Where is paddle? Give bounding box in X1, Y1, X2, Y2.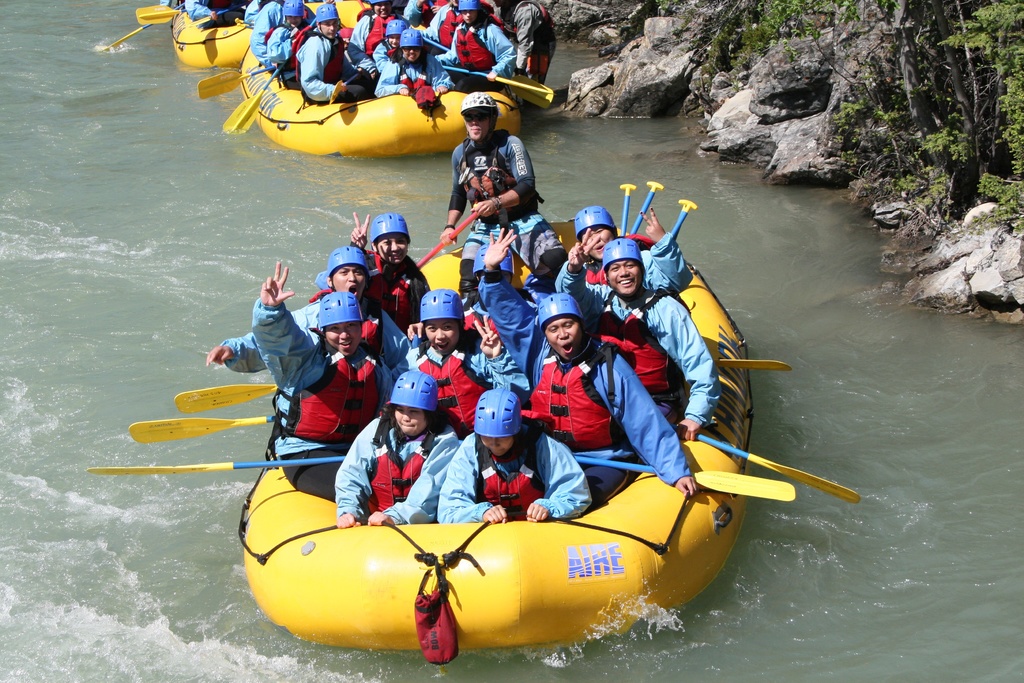
415, 213, 479, 265.
